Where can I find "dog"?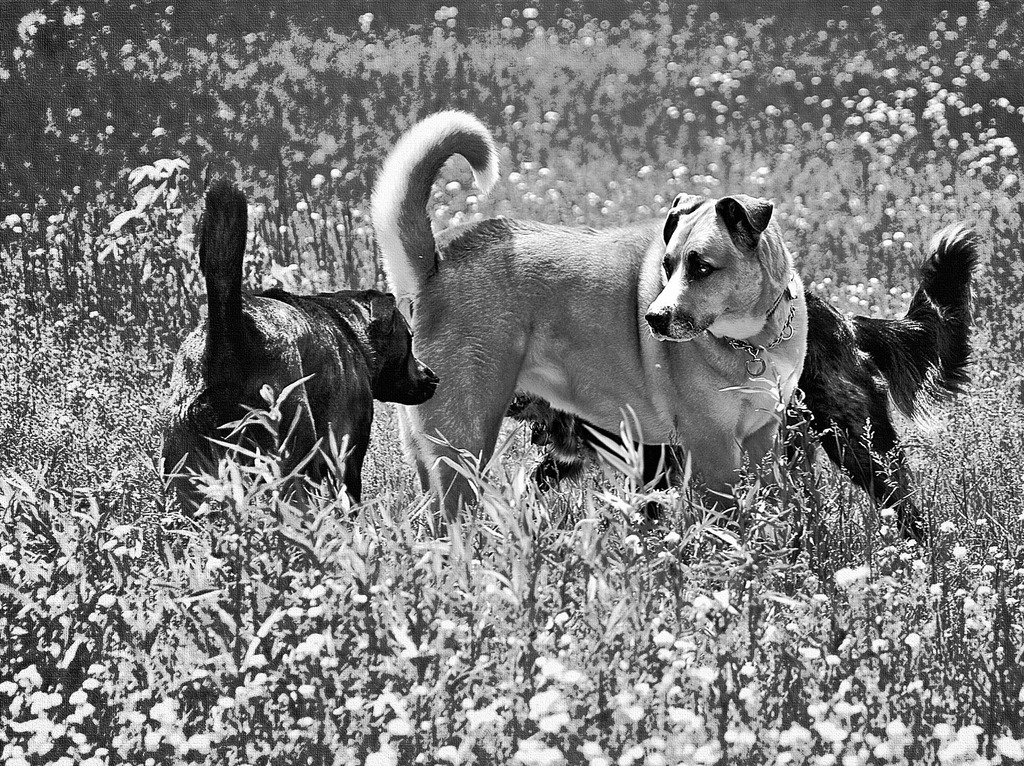
You can find it at Rect(163, 176, 440, 520).
